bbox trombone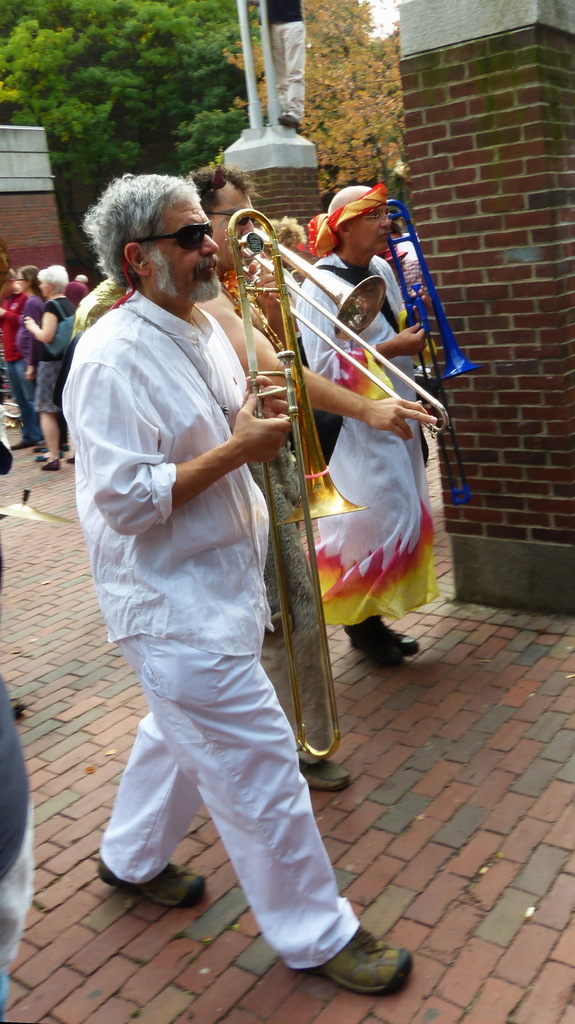
<box>241,226,450,435</box>
